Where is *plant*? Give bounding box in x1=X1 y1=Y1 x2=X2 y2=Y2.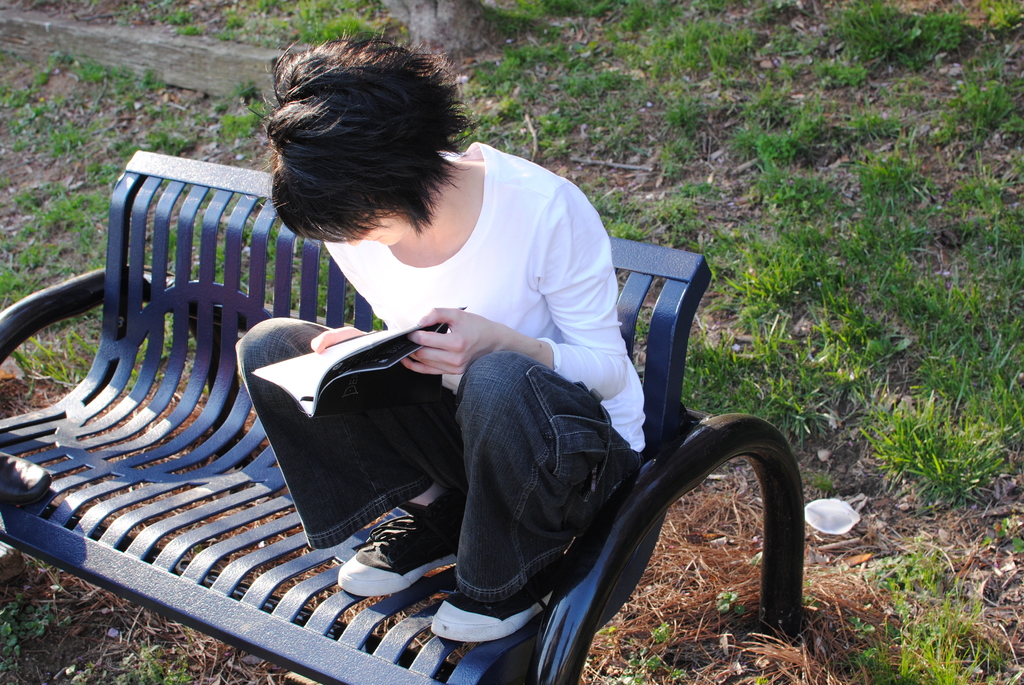
x1=792 y1=54 x2=856 y2=100.
